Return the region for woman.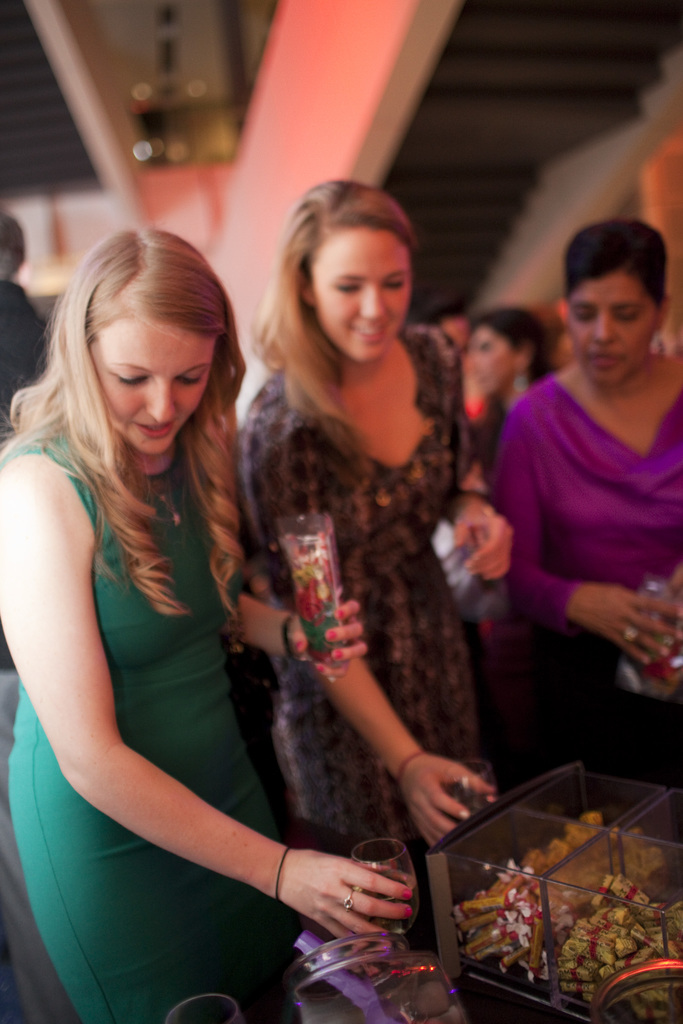
{"x1": 0, "y1": 233, "x2": 422, "y2": 1023}.
